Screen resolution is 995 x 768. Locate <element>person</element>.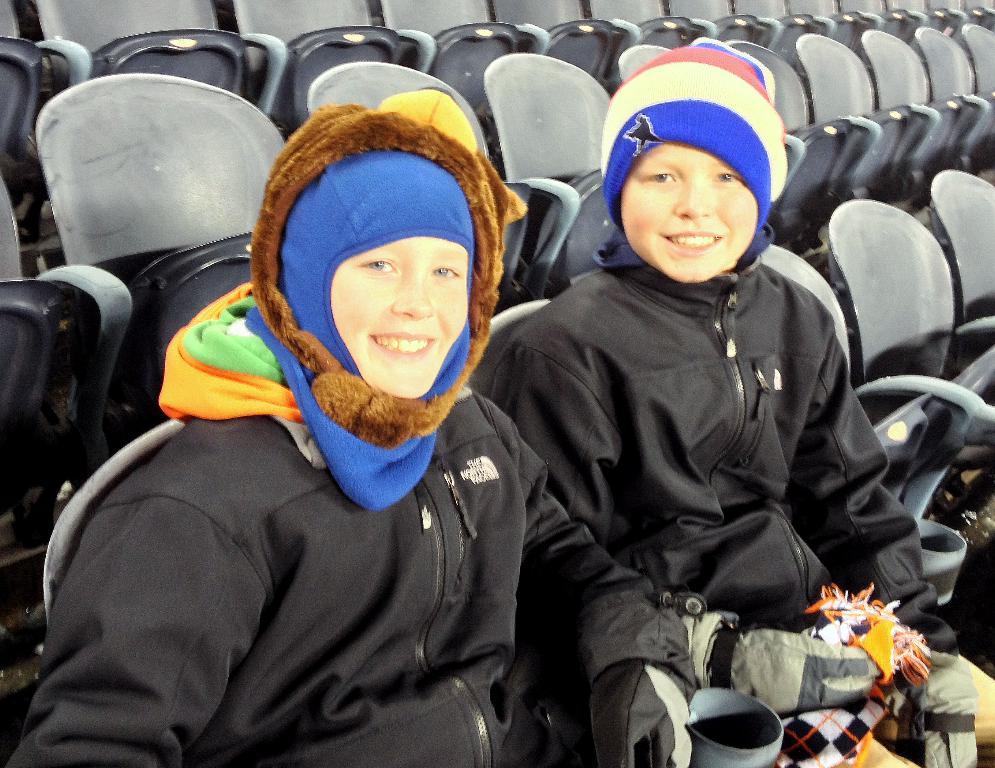
{"x1": 490, "y1": 43, "x2": 994, "y2": 767}.
